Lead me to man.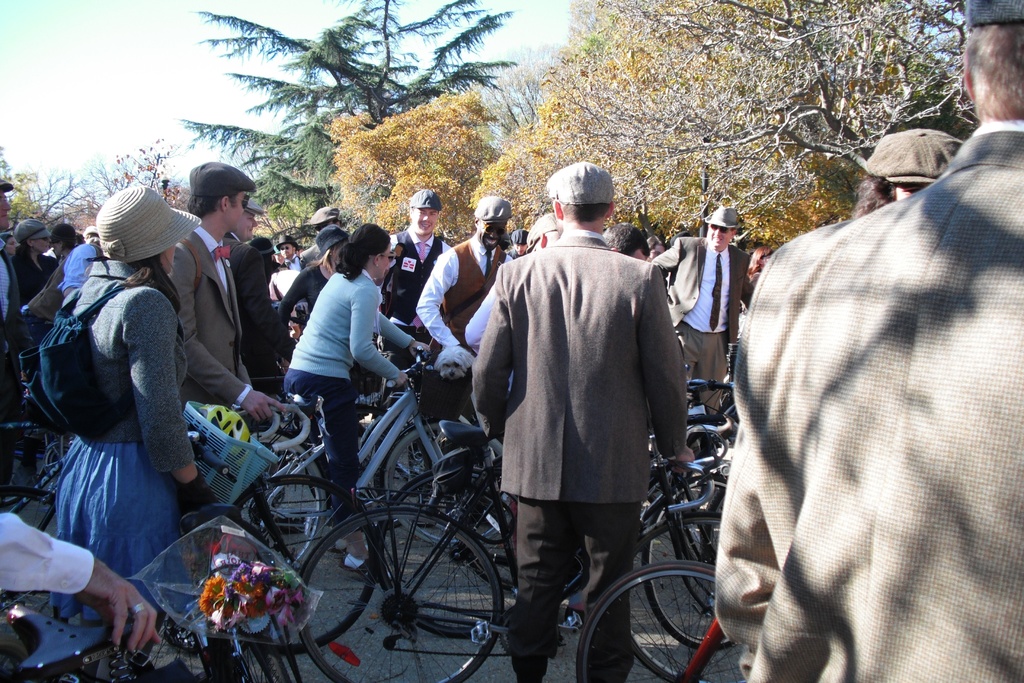
Lead to BBox(295, 208, 342, 279).
